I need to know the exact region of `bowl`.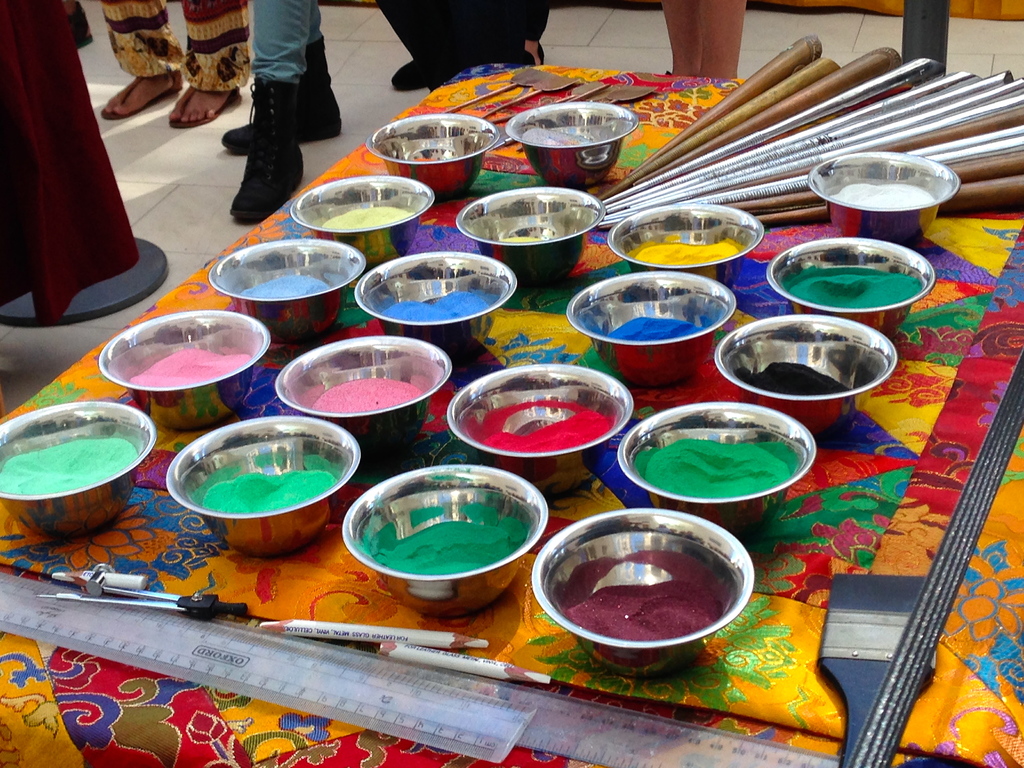
Region: {"x1": 356, "y1": 251, "x2": 517, "y2": 353}.
